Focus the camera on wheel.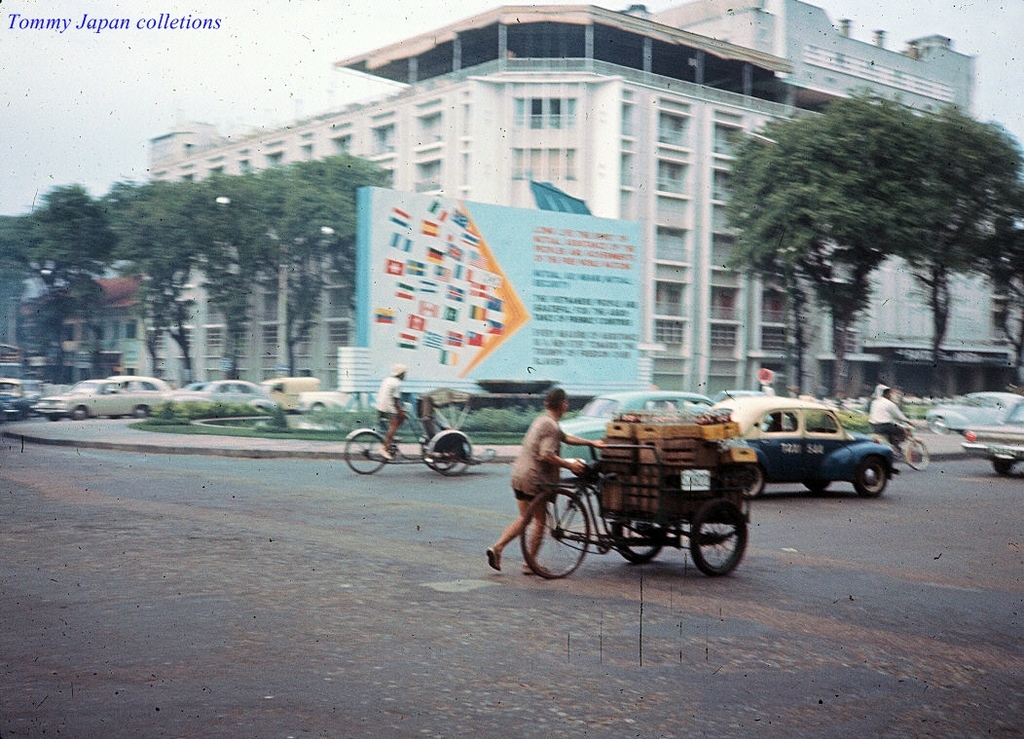
Focus region: [612, 522, 664, 562].
